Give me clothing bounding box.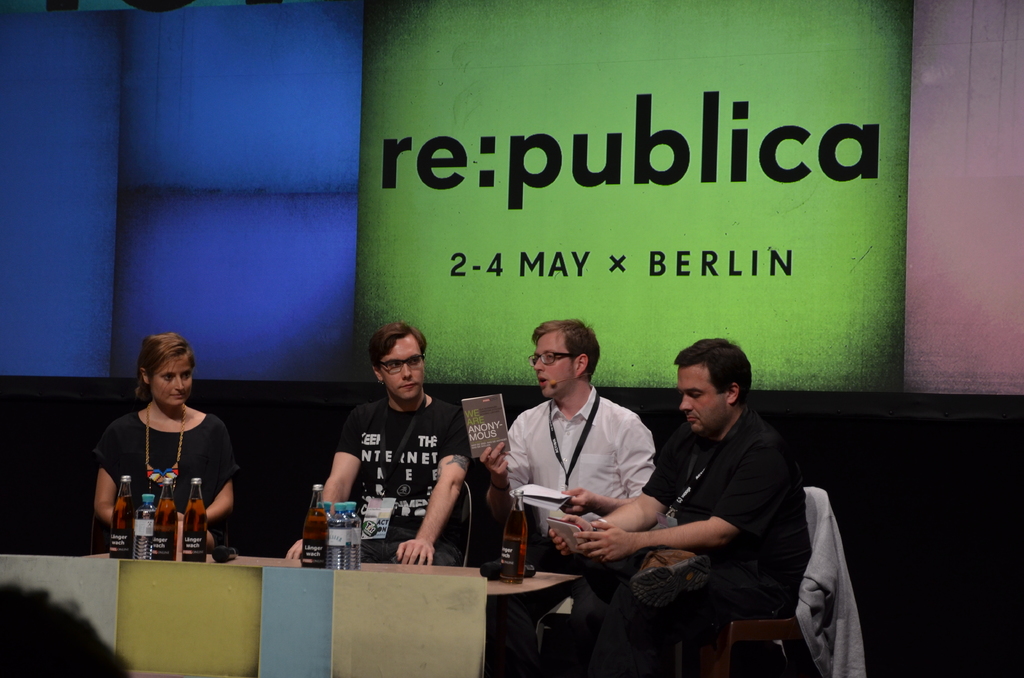
box(95, 380, 228, 558).
